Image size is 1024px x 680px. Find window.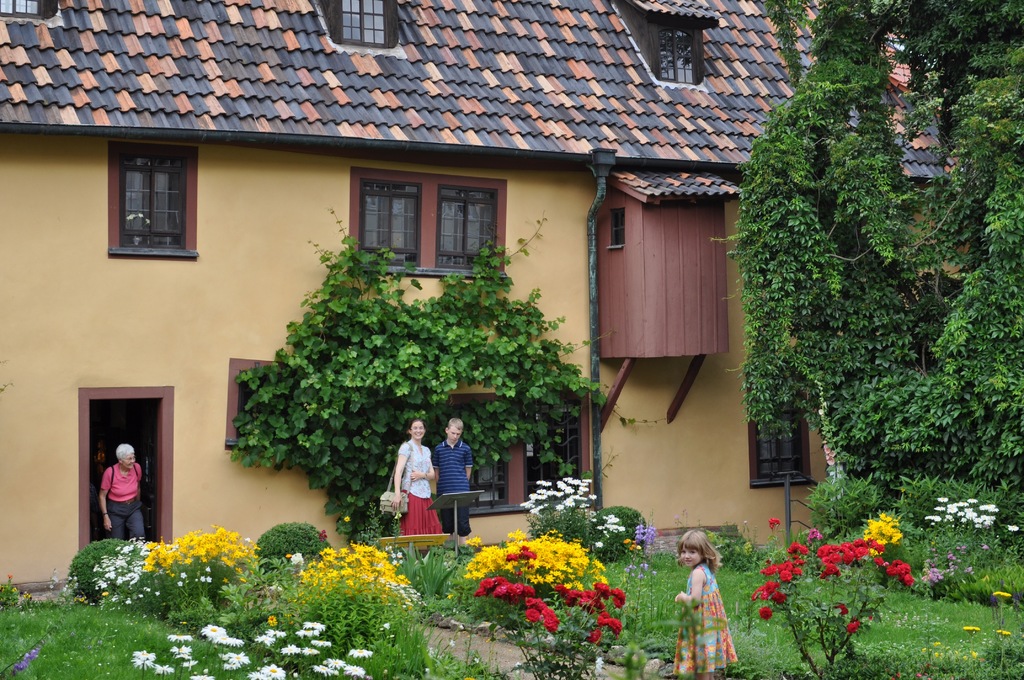
locate(114, 145, 188, 252).
